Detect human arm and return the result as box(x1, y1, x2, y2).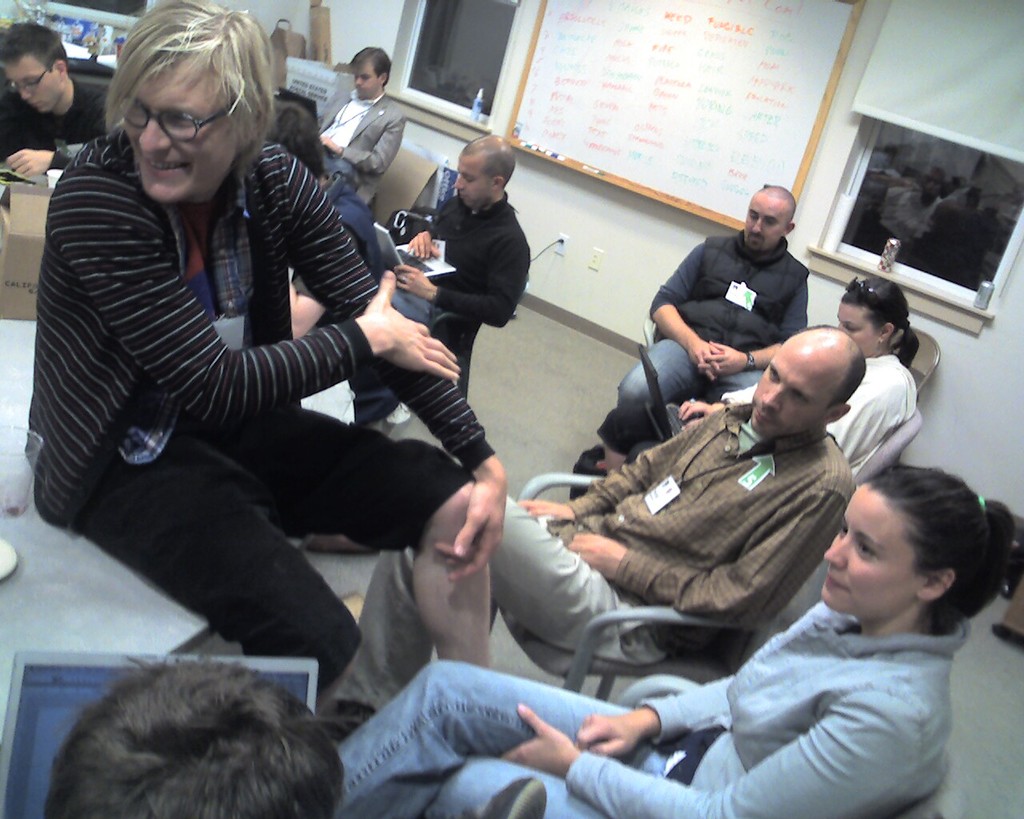
box(822, 375, 902, 461).
